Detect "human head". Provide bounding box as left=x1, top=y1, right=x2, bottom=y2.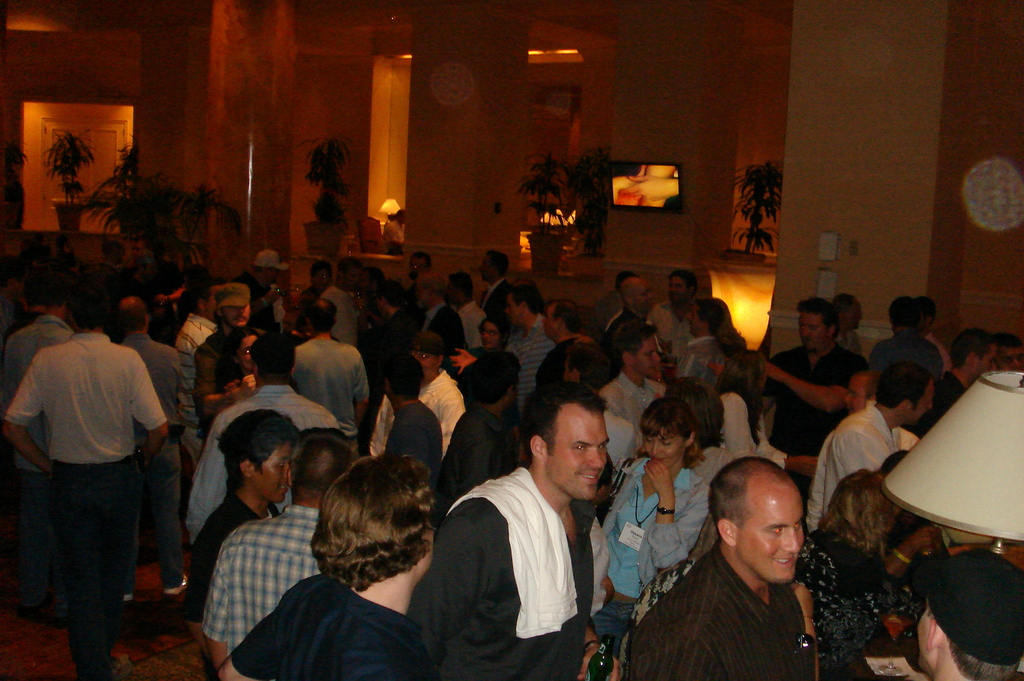
left=409, top=329, right=446, bottom=375.
